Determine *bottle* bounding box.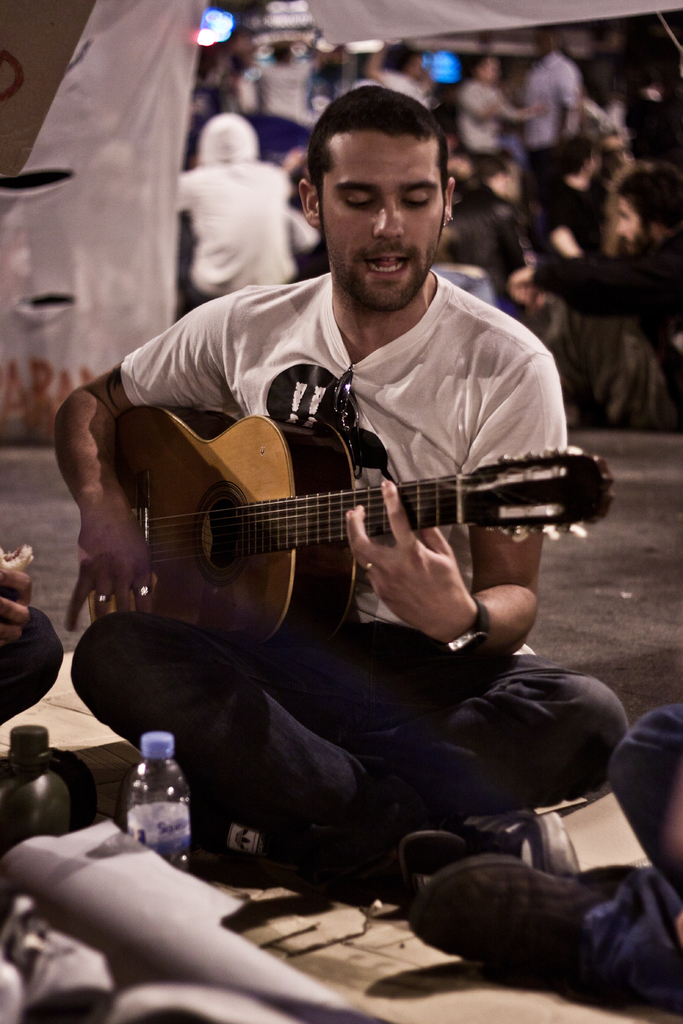
Determined: 122 732 193 874.
